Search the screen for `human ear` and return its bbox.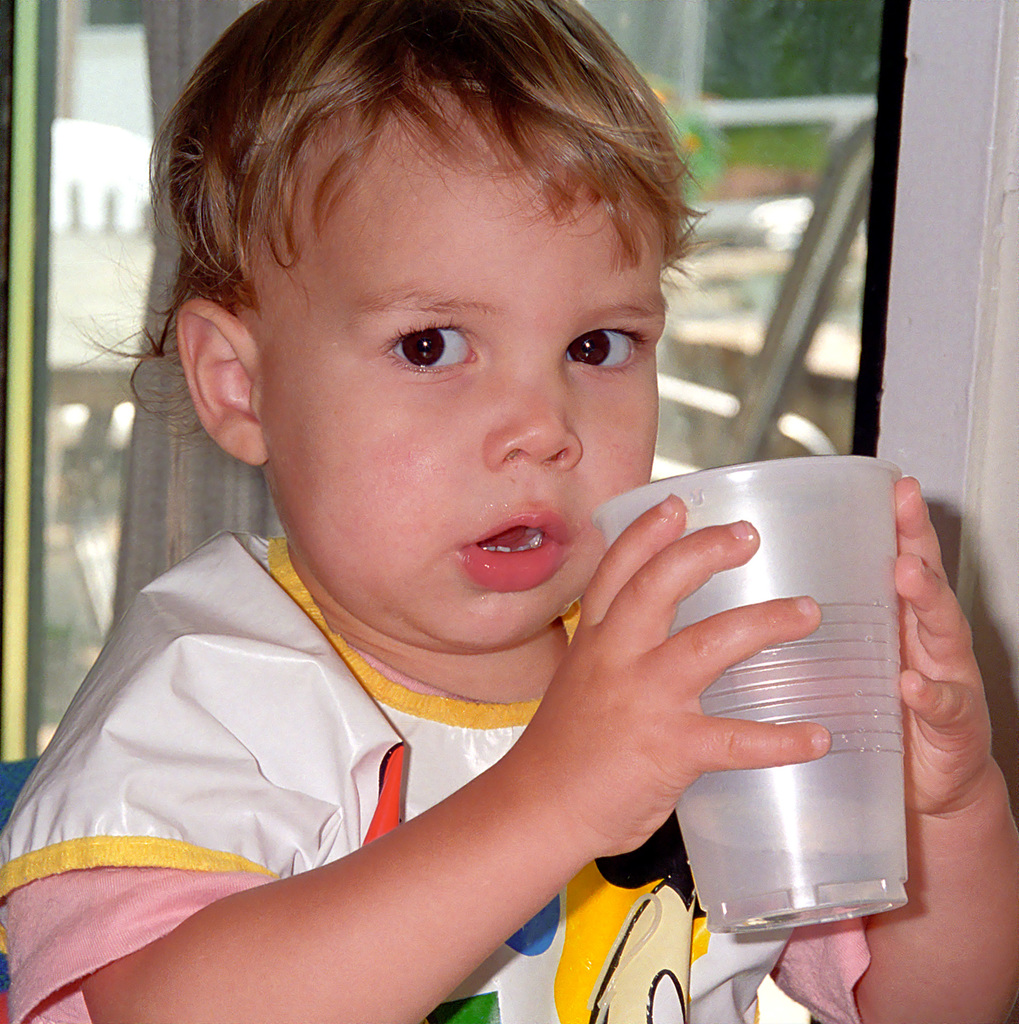
Found: l=168, t=297, r=266, b=474.
